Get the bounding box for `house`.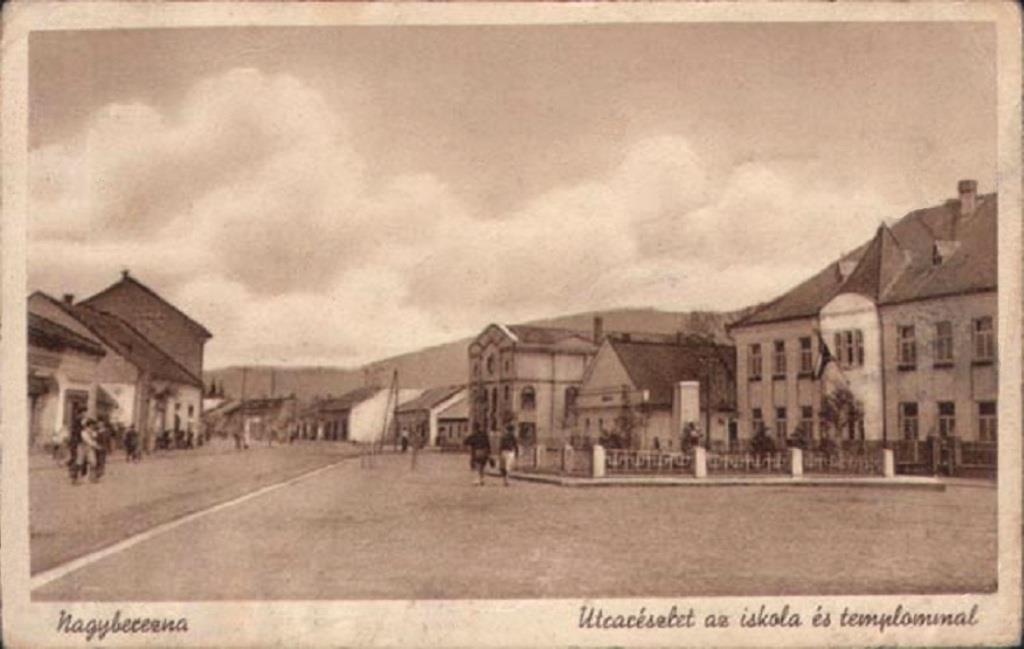
pyautogui.locateOnScreen(289, 387, 419, 440).
